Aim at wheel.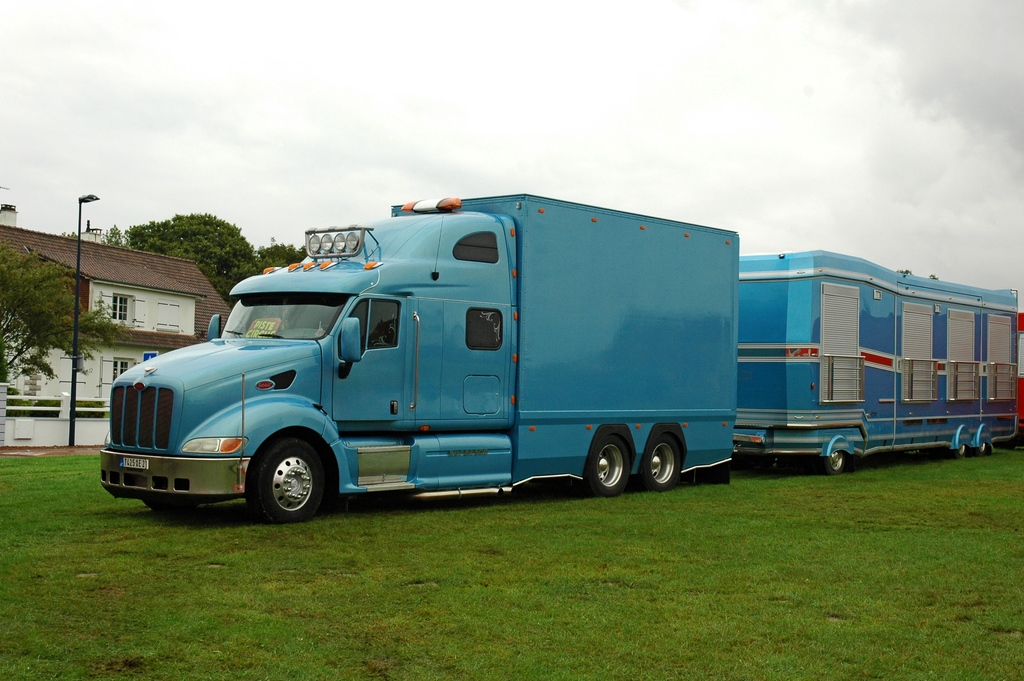
Aimed at rect(147, 495, 200, 513).
